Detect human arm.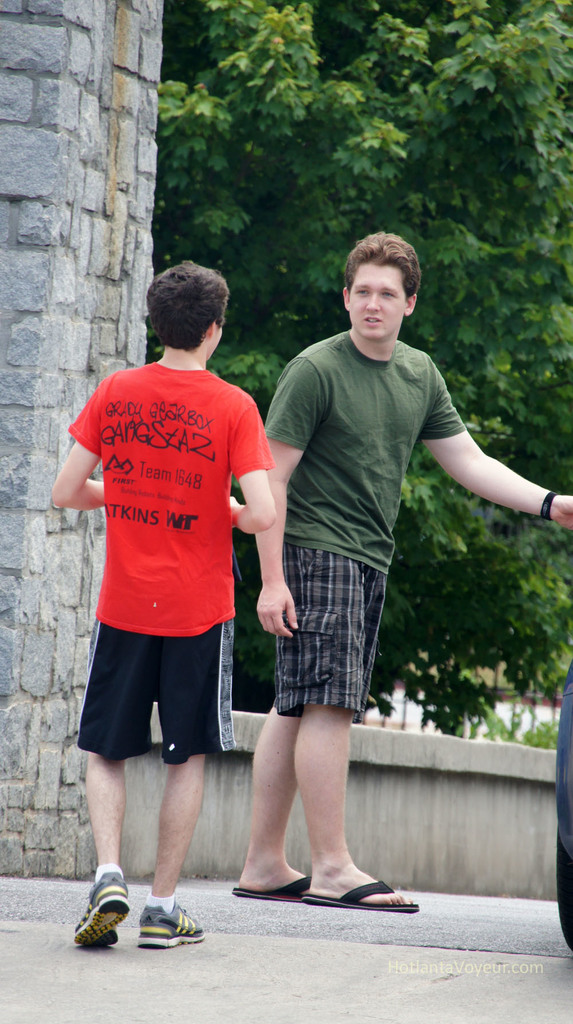
Detected at <box>415,380,550,549</box>.
